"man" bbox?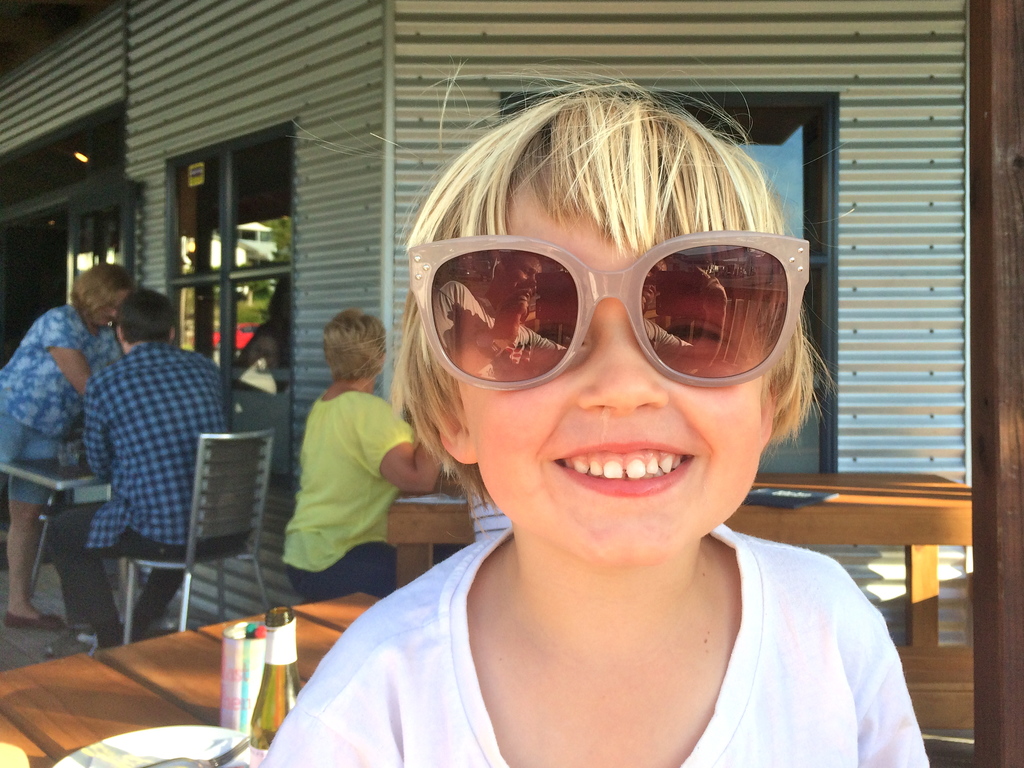
BBox(0, 266, 133, 627)
